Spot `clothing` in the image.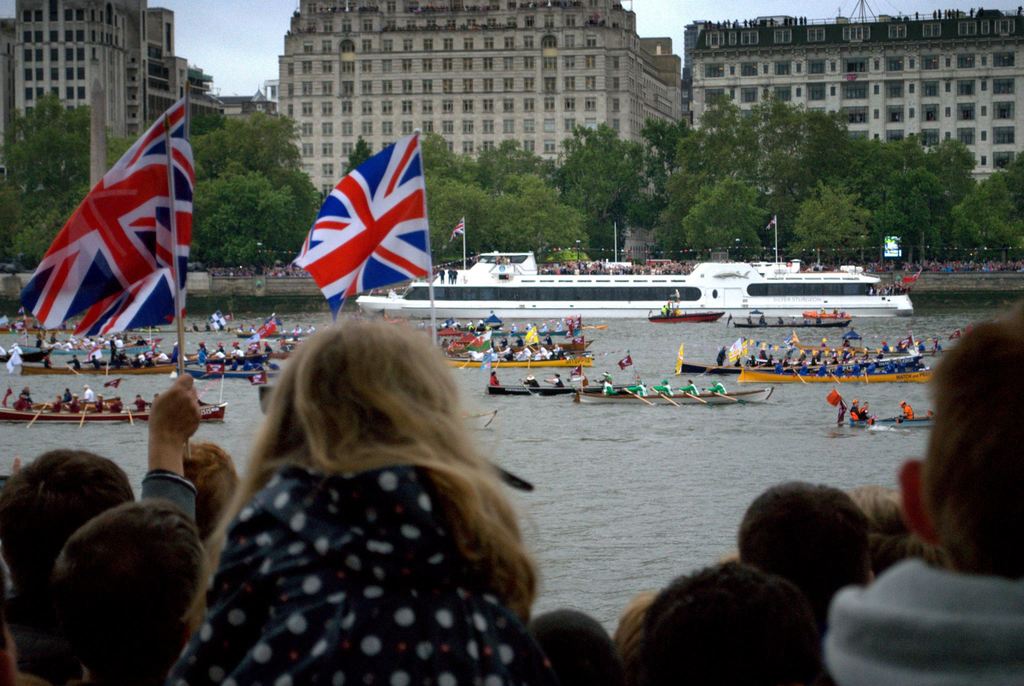
`clothing` found at (left=54, top=341, right=62, bottom=348).
